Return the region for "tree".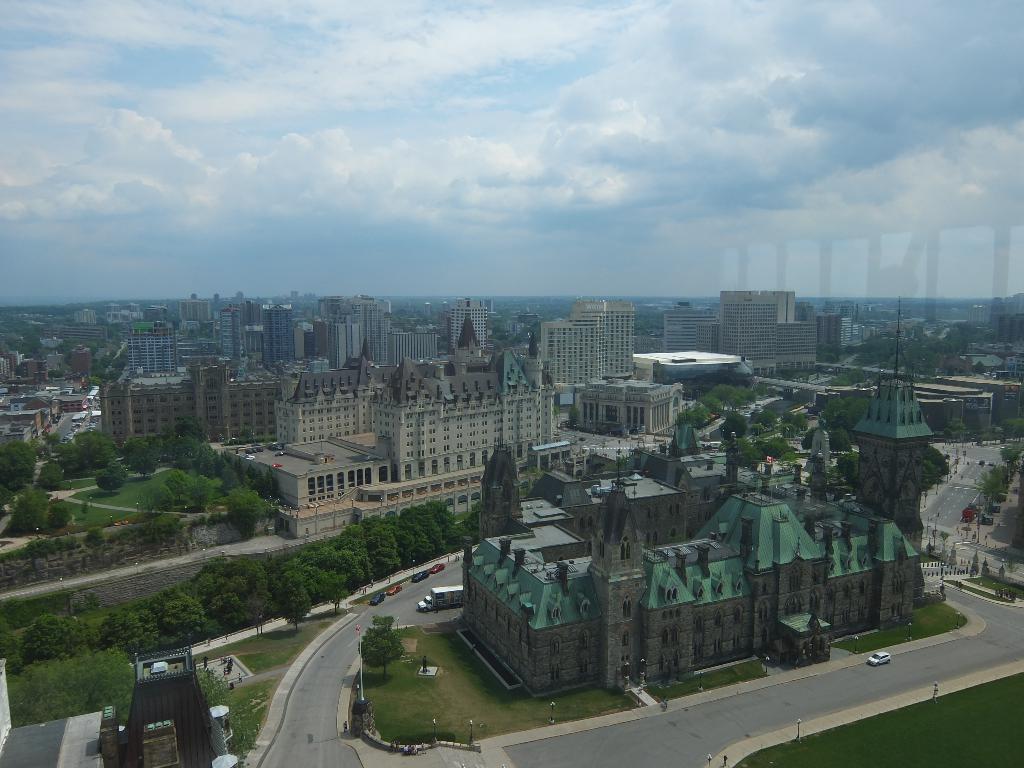
region(95, 458, 128, 498).
